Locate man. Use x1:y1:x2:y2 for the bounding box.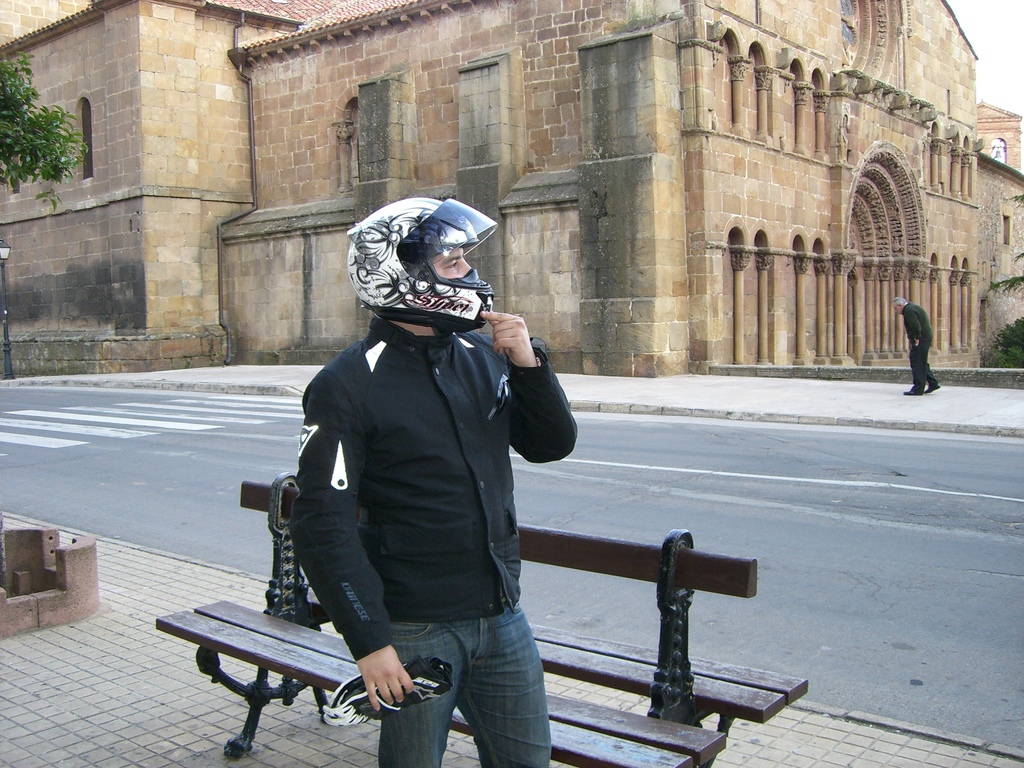
892:297:941:395.
